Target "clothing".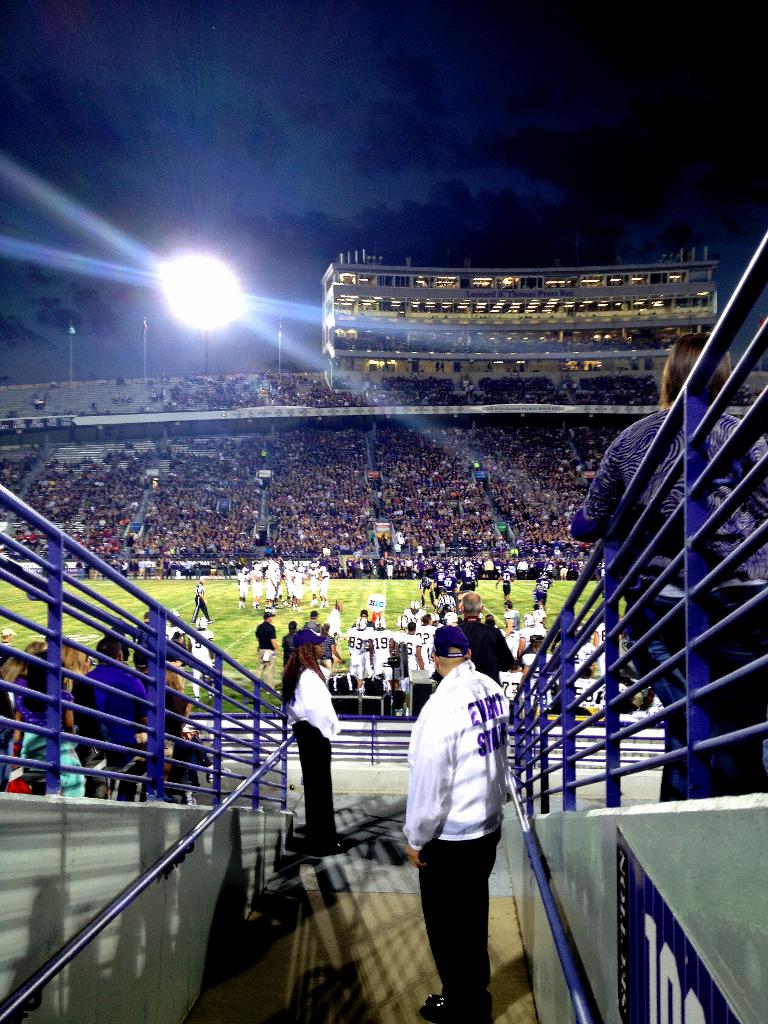
Target region: 568, 406, 767, 799.
